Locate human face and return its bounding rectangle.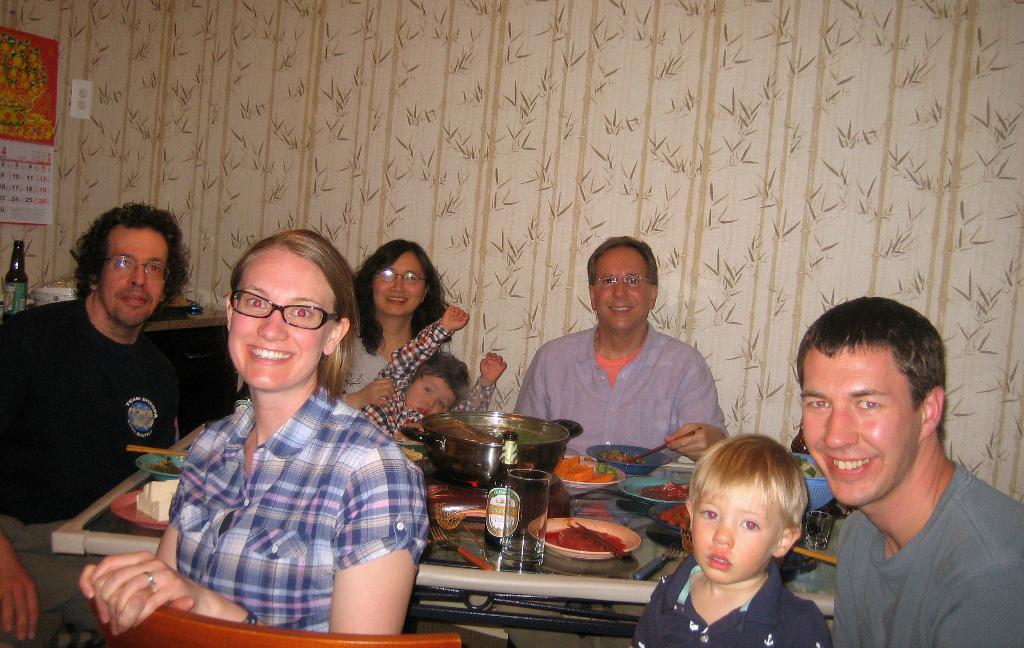
{"left": 690, "top": 496, "right": 780, "bottom": 580}.
